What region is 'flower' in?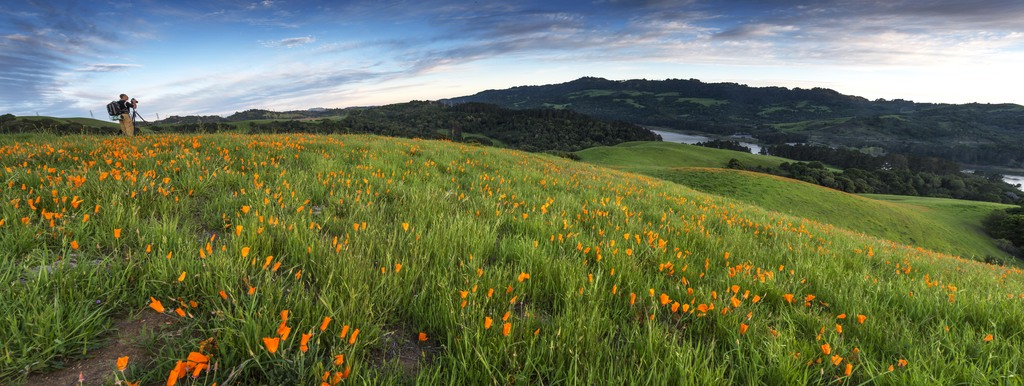
815/333/820/339.
